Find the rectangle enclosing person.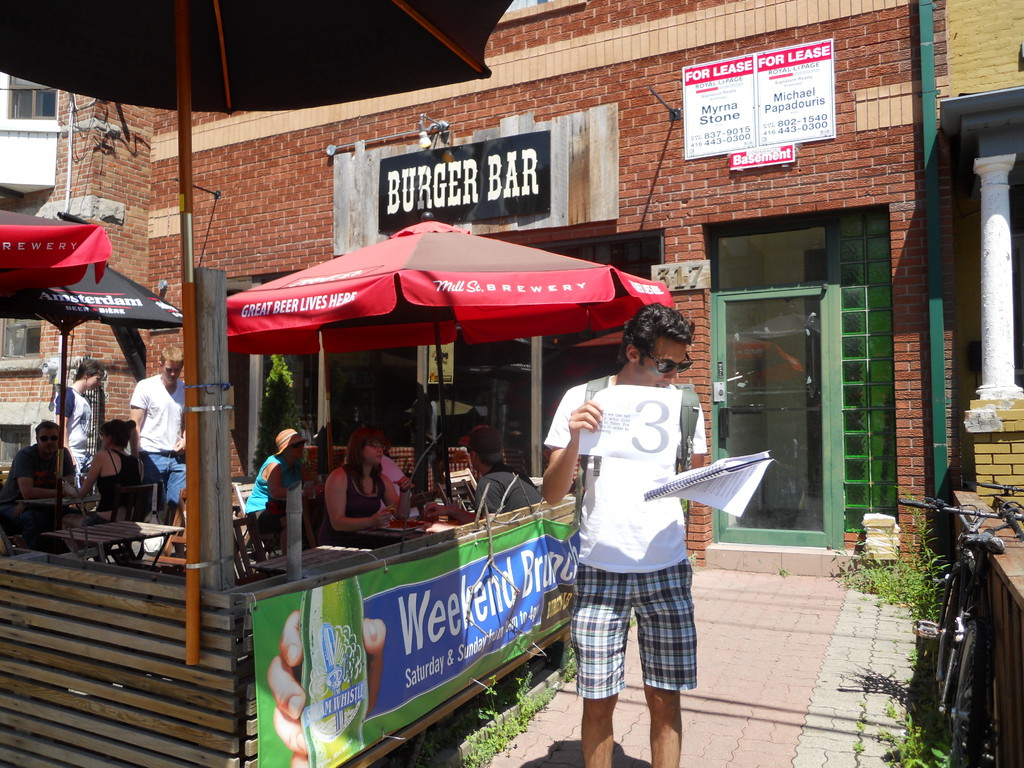
x1=128 y1=343 x2=191 y2=513.
